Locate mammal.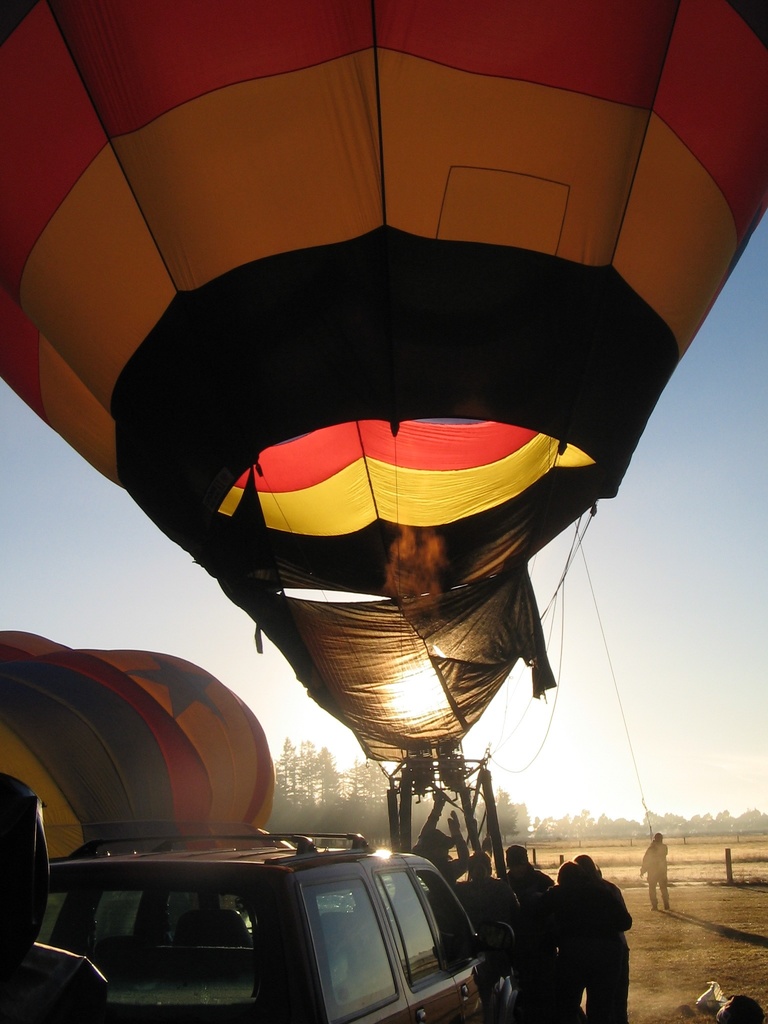
Bounding box: 502/842/557/904.
